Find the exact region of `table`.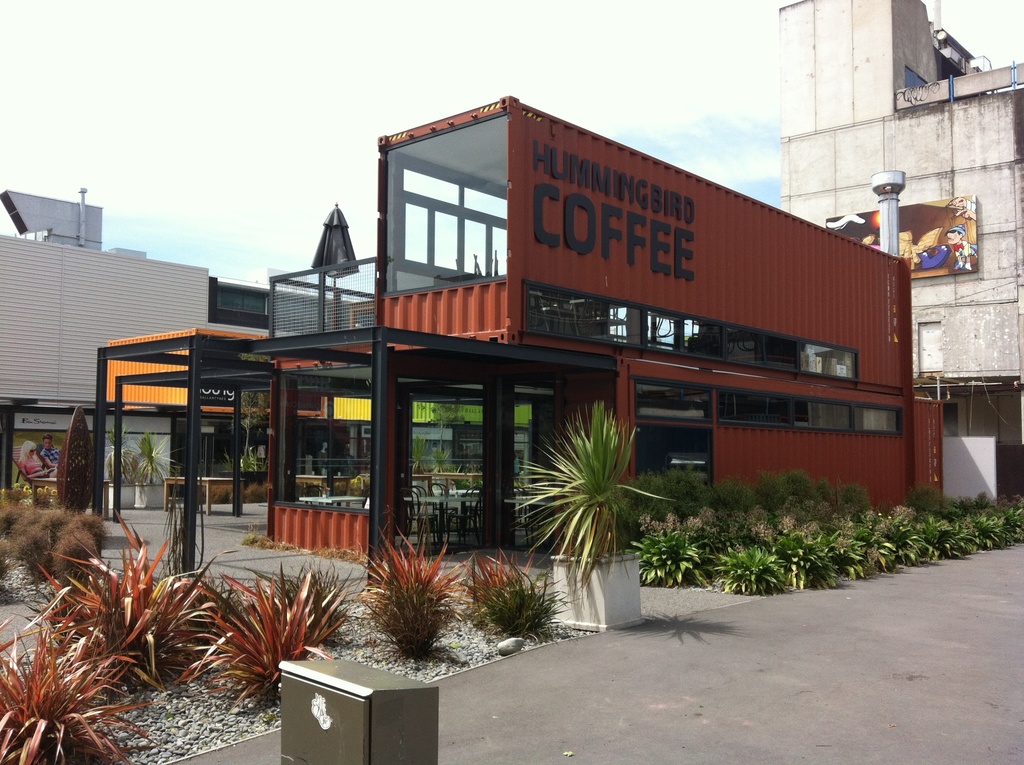
Exact region: {"x1": 397, "y1": 485, "x2": 481, "y2": 548}.
